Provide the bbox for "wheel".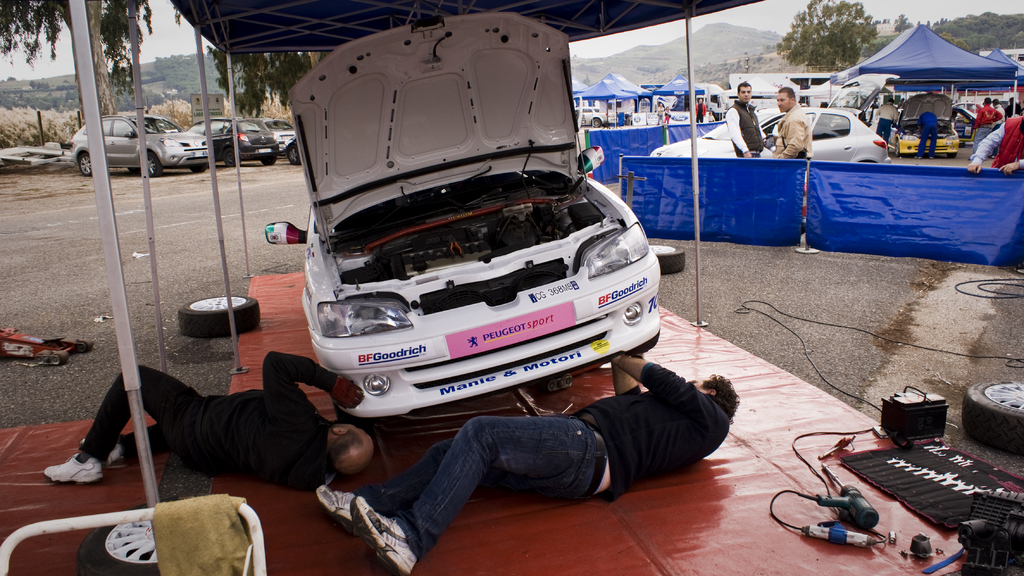
locate(285, 145, 299, 164).
